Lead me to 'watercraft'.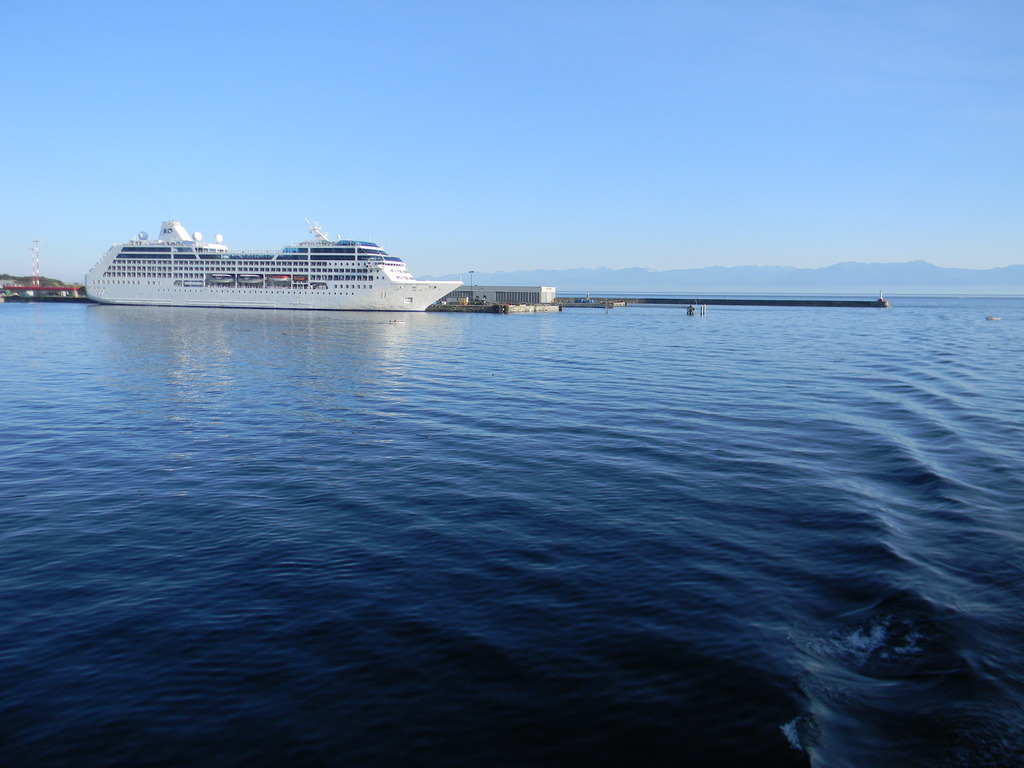
Lead to locate(82, 219, 464, 311).
